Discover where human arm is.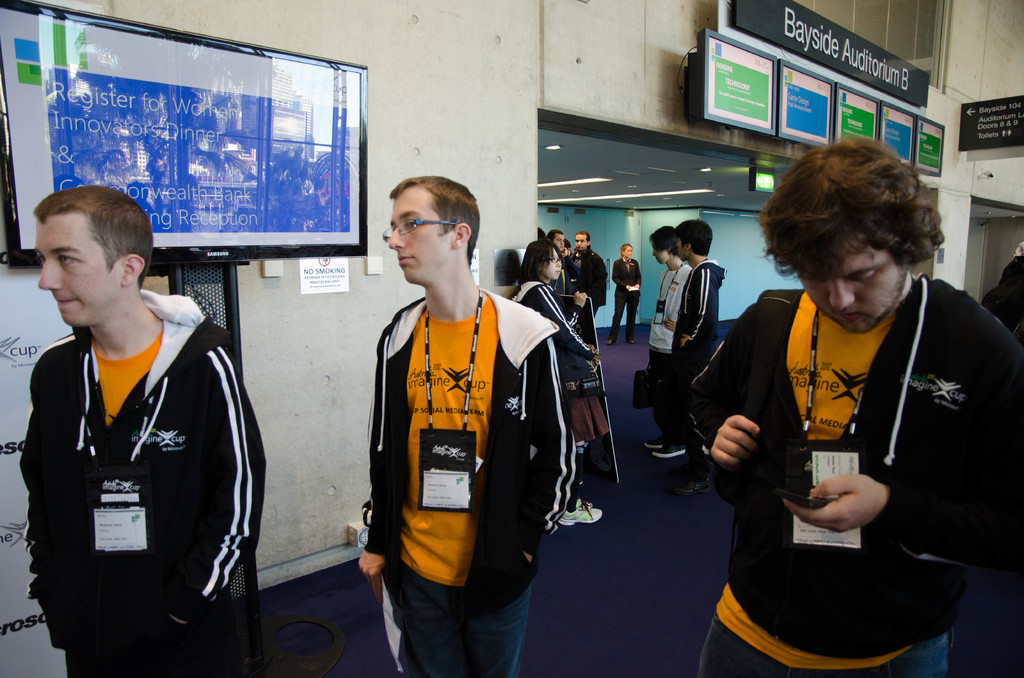
Discovered at (355, 352, 403, 591).
